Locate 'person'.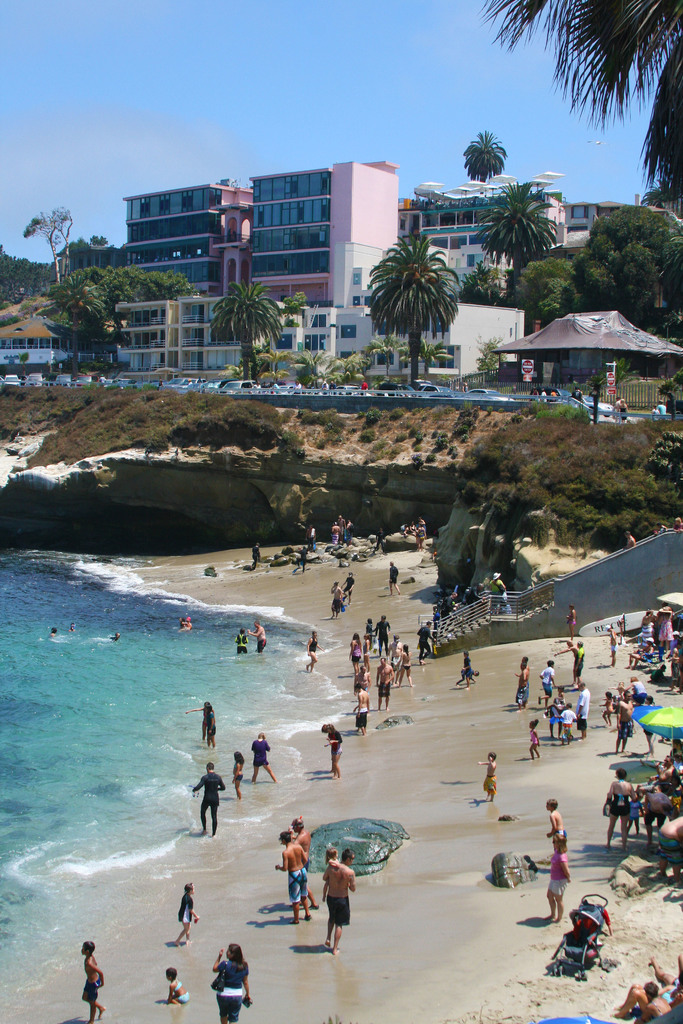
Bounding box: left=575, top=639, right=583, bottom=683.
